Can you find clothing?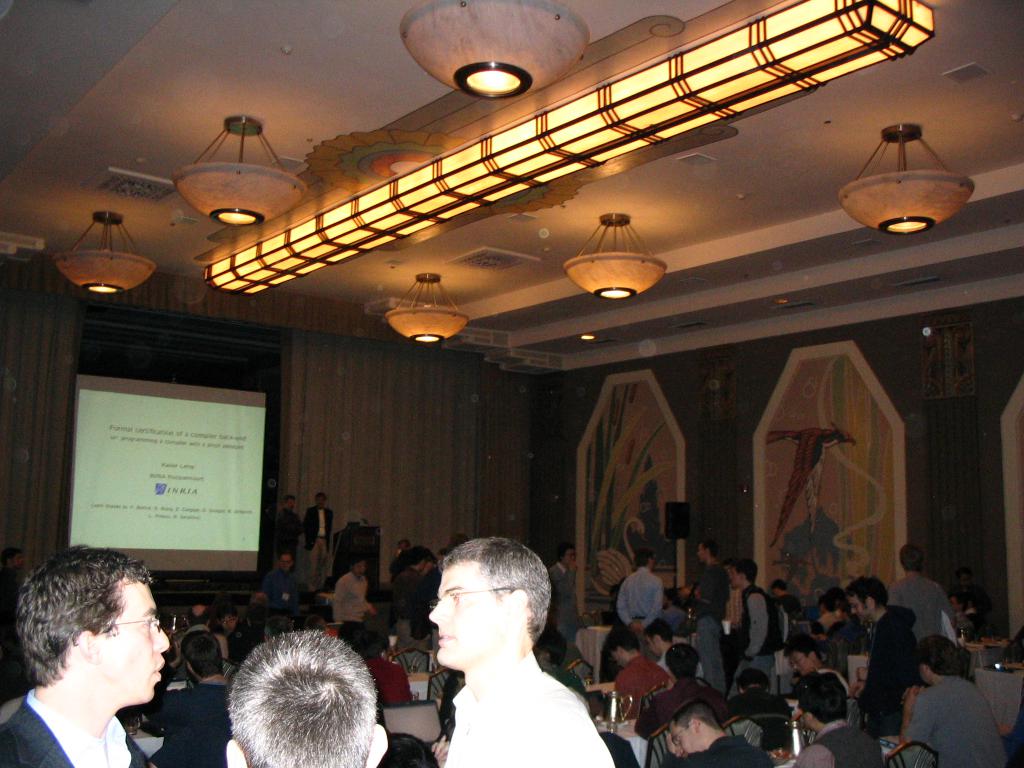
Yes, bounding box: box(0, 685, 157, 767).
